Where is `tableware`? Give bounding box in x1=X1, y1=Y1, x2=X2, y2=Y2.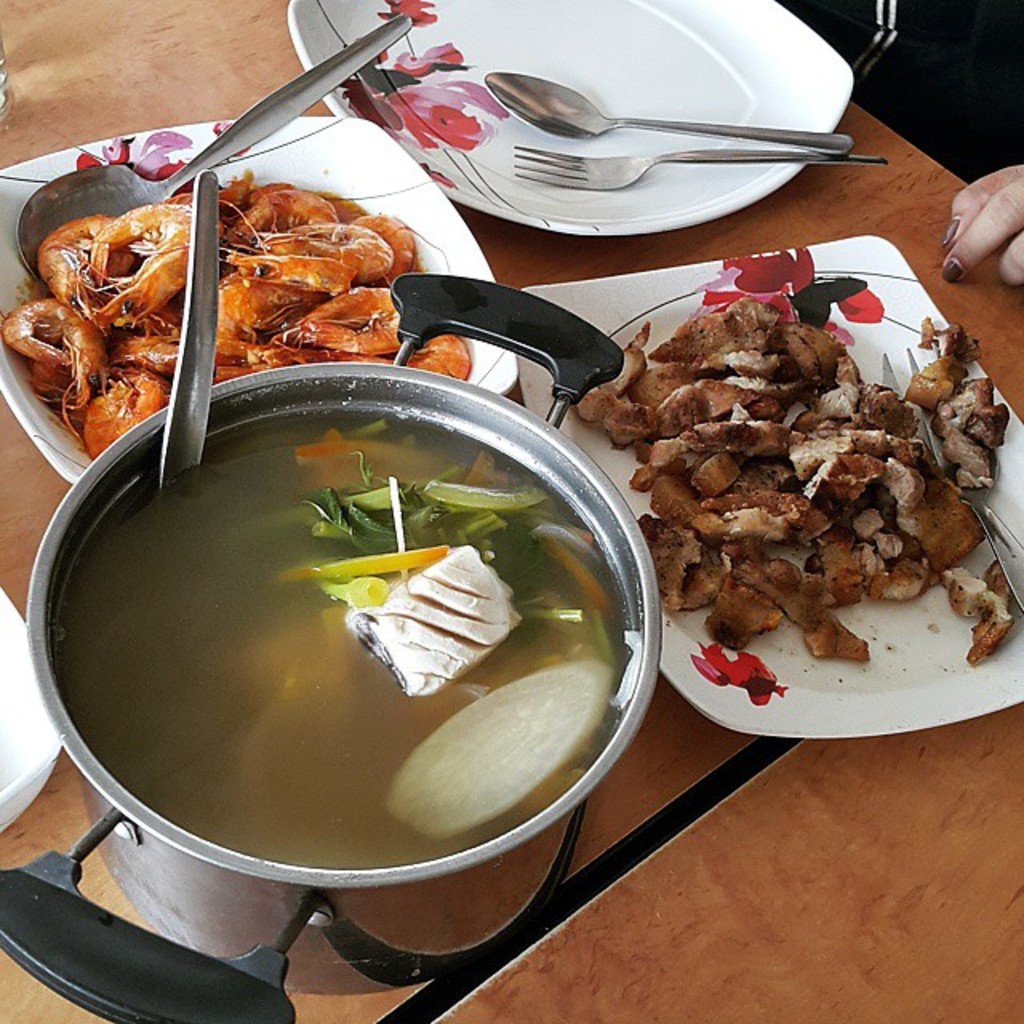
x1=0, y1=112, x2=522, y2=485.
